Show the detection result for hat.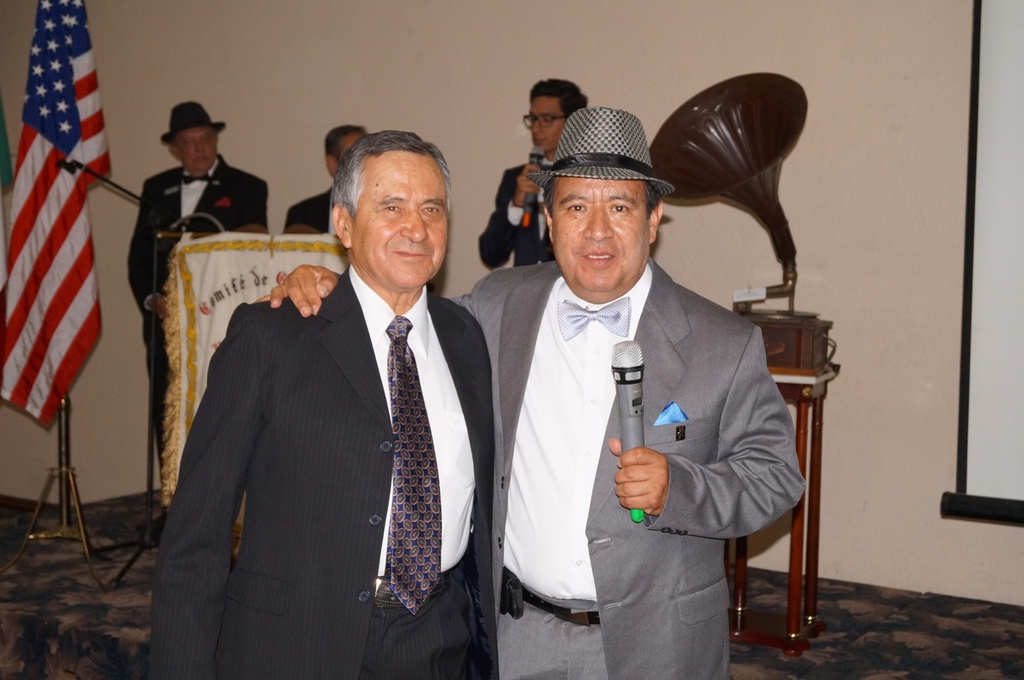
160/103/225/140.
